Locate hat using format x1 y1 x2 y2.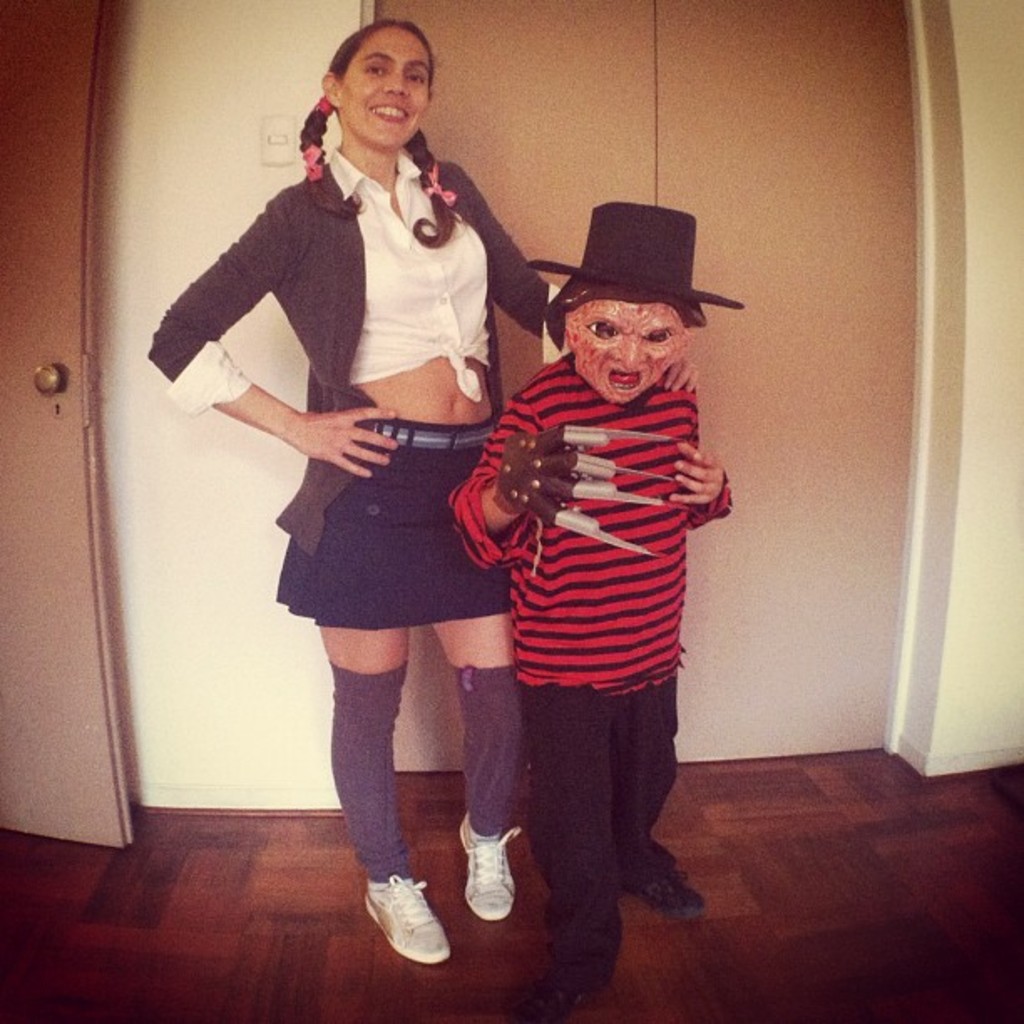
530 197 740 310.
